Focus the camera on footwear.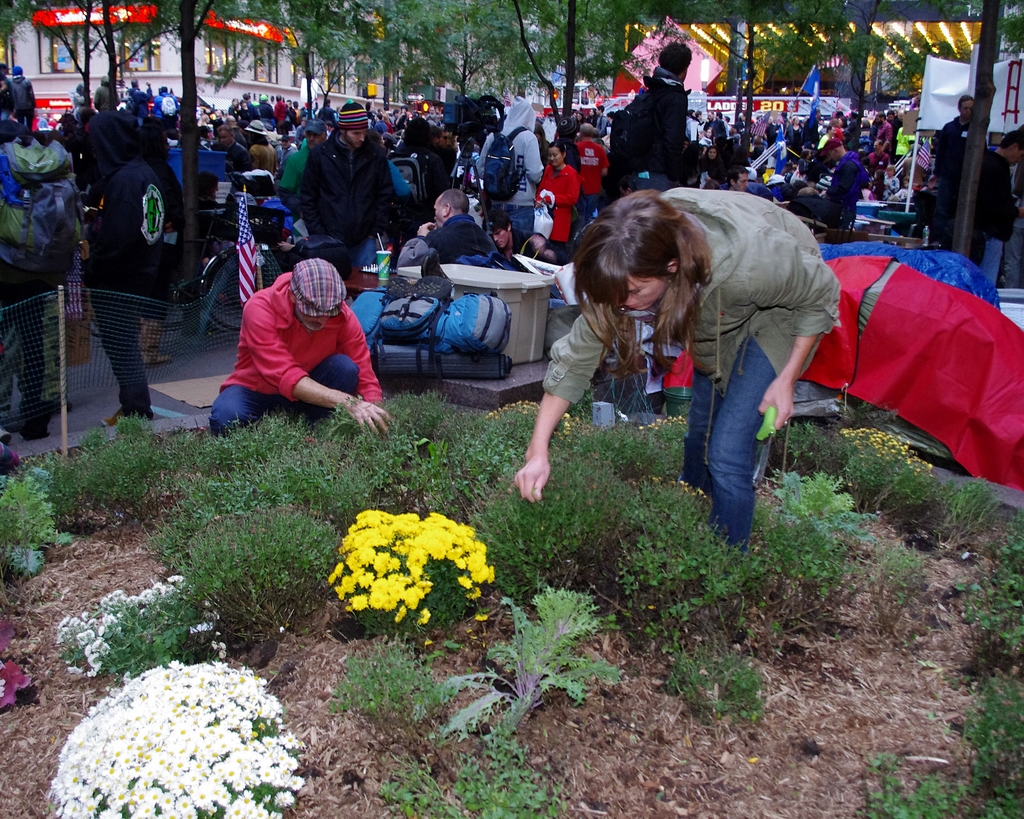
Focus region: [x1=103, y1=412, x2=134, y2=423].
